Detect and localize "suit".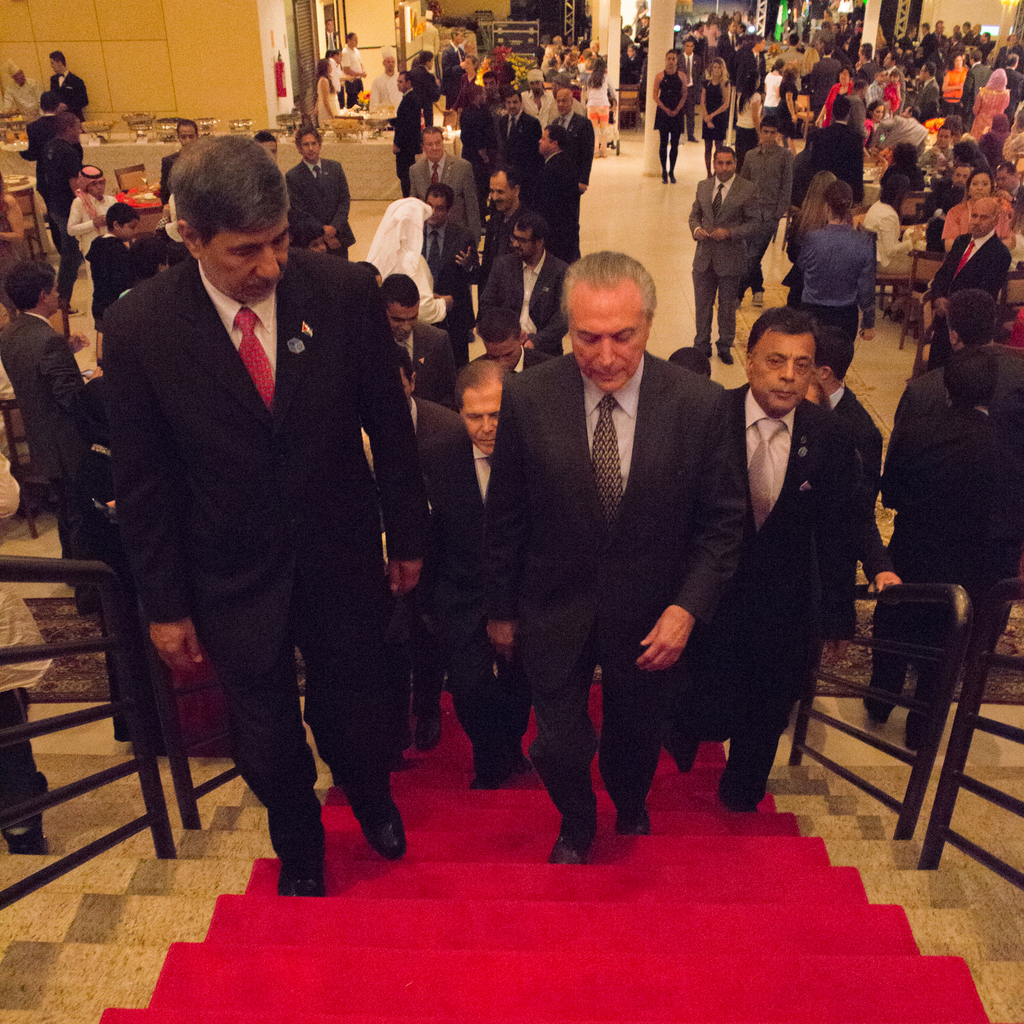
Localized at bbox(19, 115, 61, 260).
